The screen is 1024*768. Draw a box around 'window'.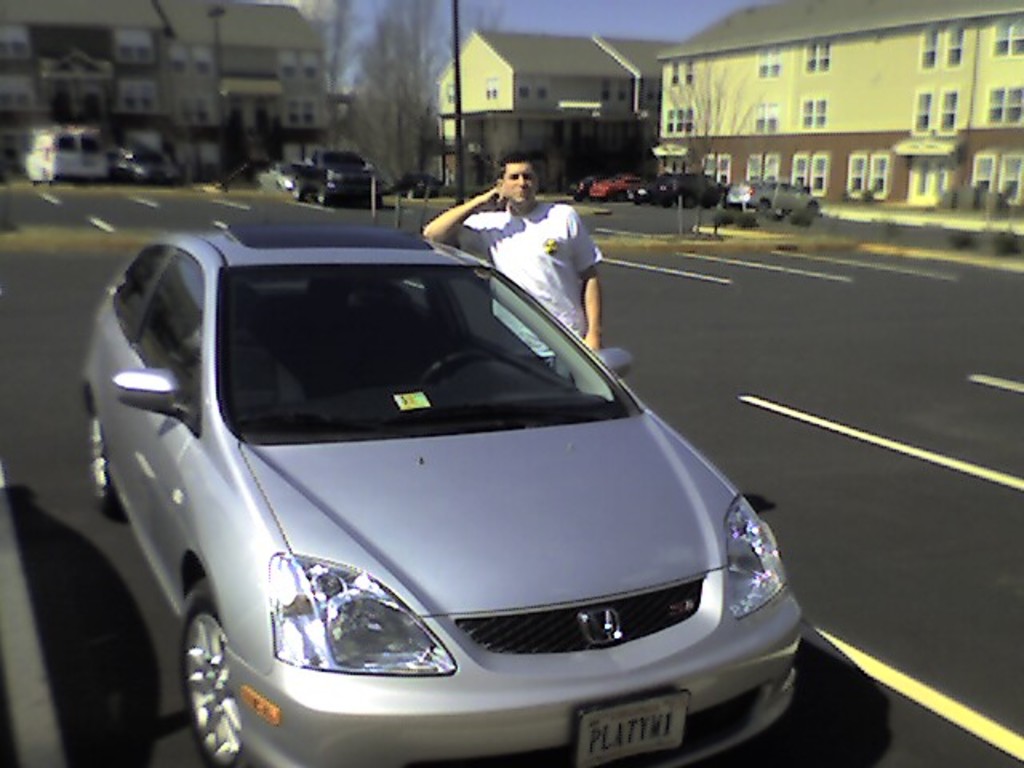
(973,154,1022,208).
